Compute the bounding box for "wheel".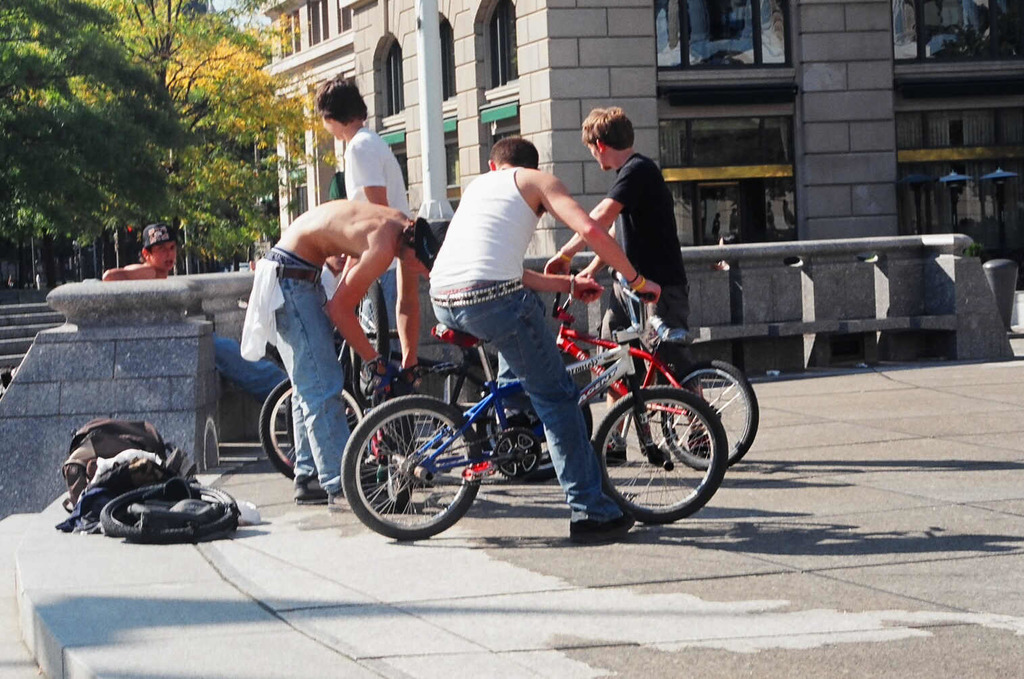
342:395:492:538.
